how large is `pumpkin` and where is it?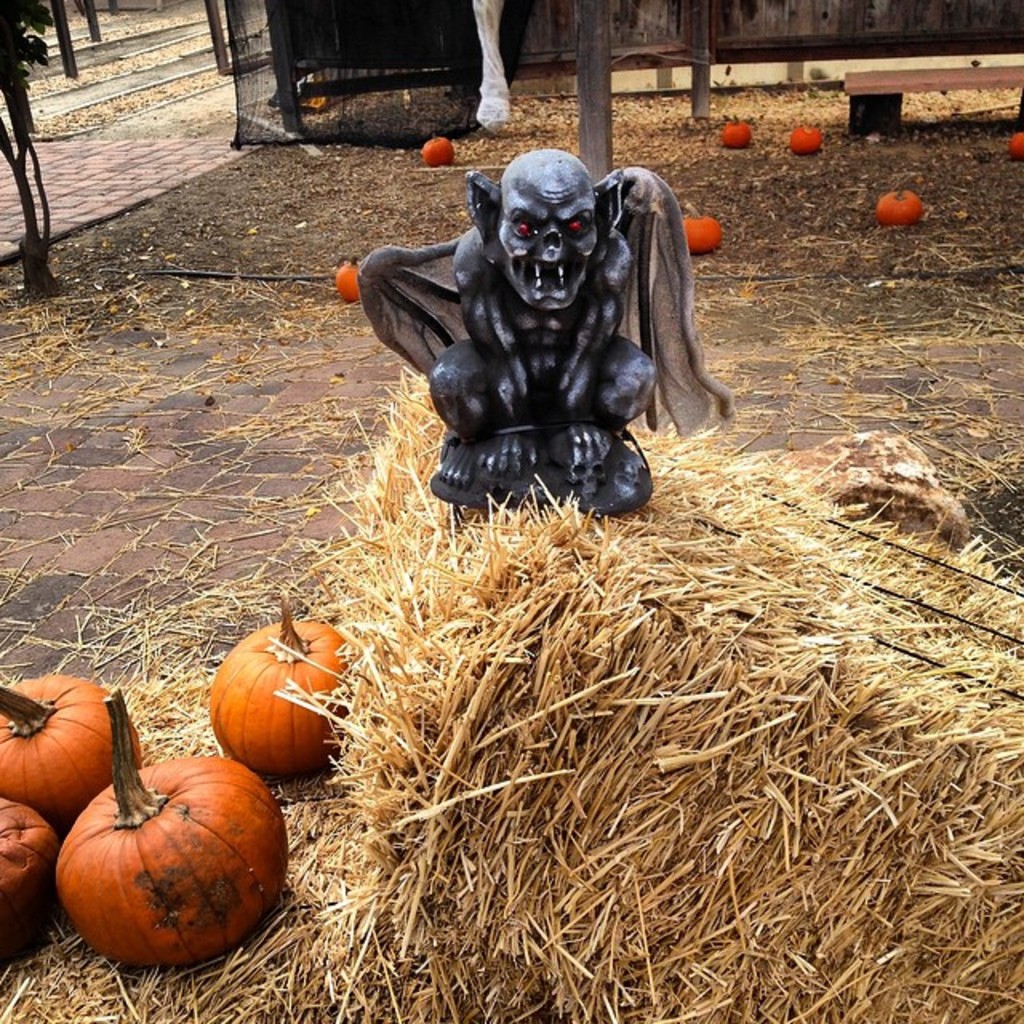
Bounding box: 680 200 722 258.
